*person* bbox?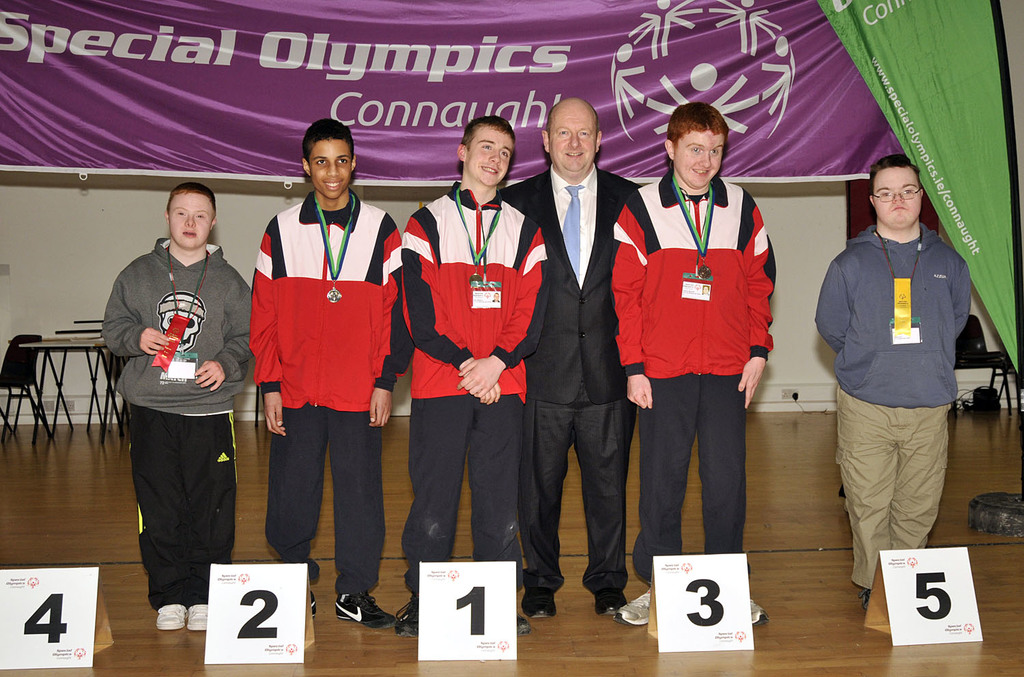
(left=113, top=167, right=248, bottom=631)
